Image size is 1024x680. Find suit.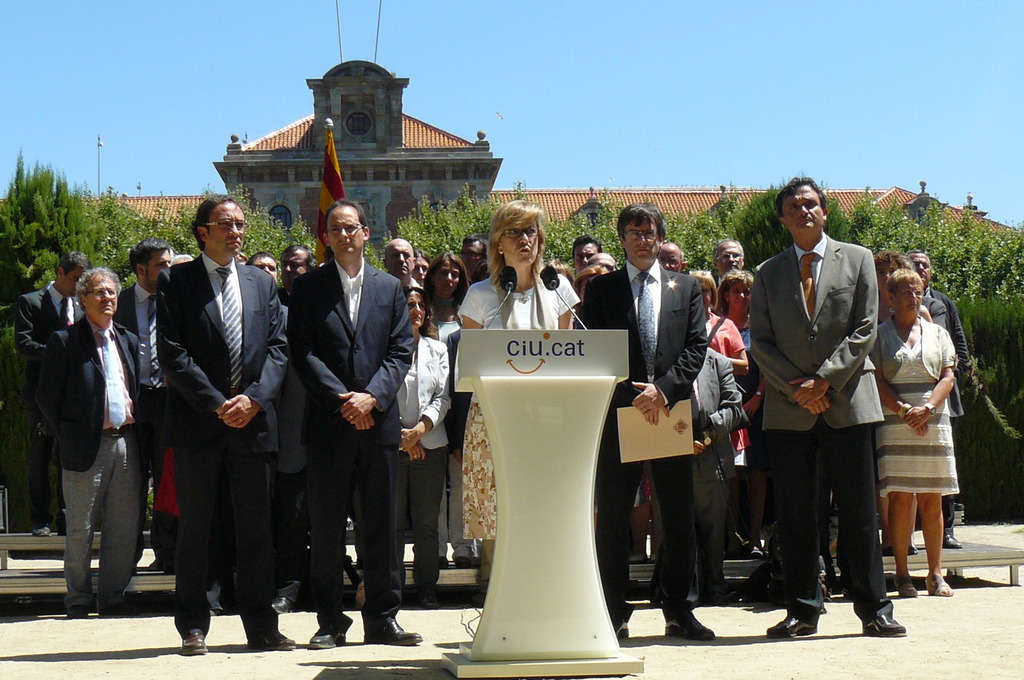
[920,292,964,417].
